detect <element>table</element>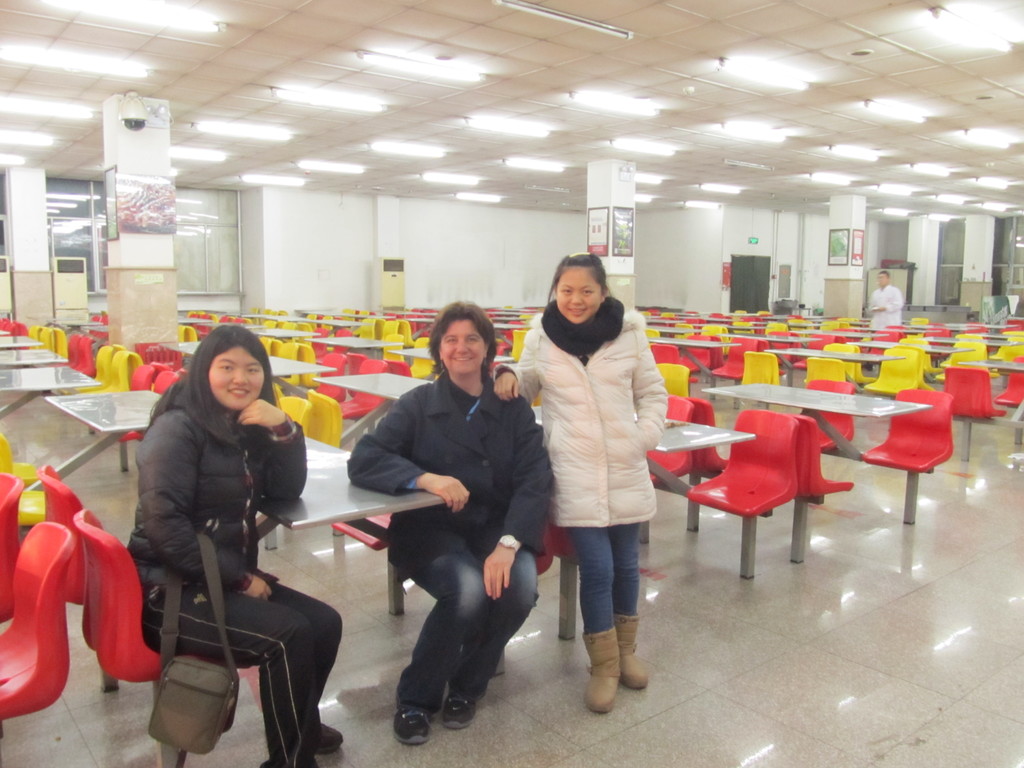
bbox=(24, 383, 159, 501)
